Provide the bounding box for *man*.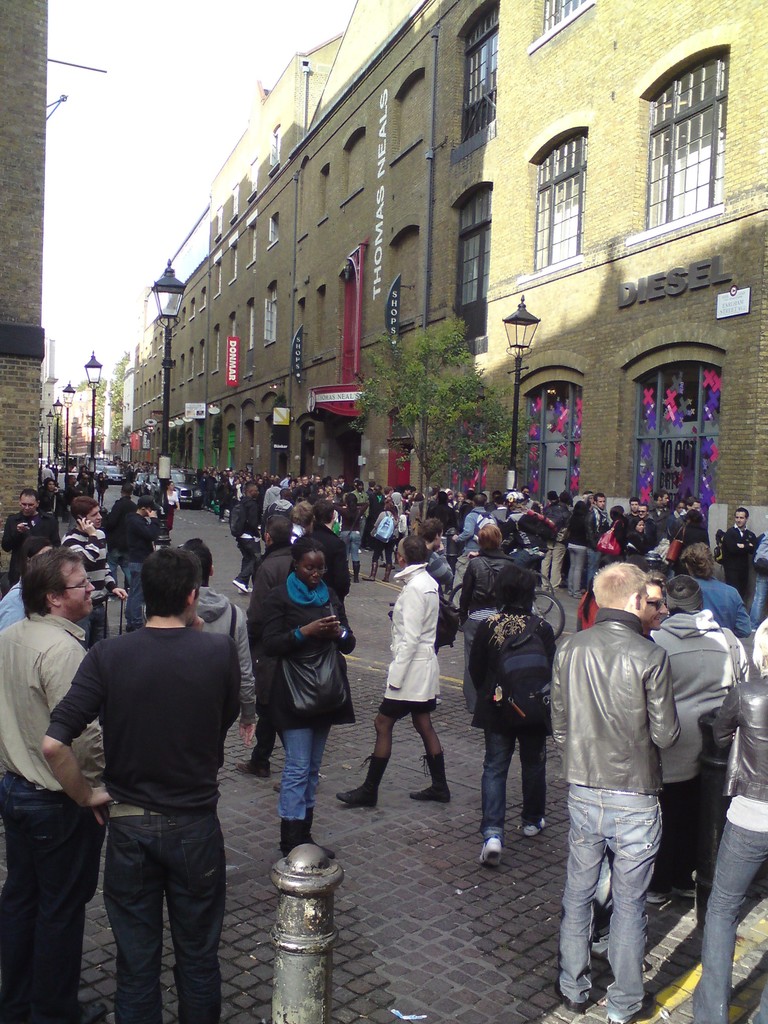
pyautogui.locateOnScreen(579, 490, 612, 591).
